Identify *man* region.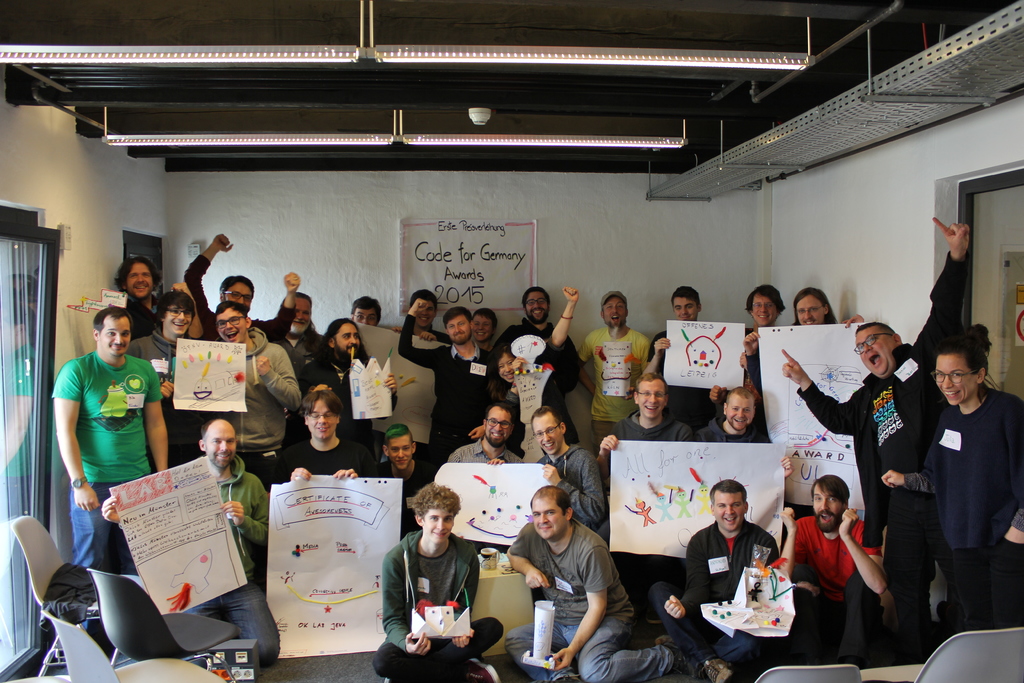
Region: bbox=(410, 286, 451, 342).
